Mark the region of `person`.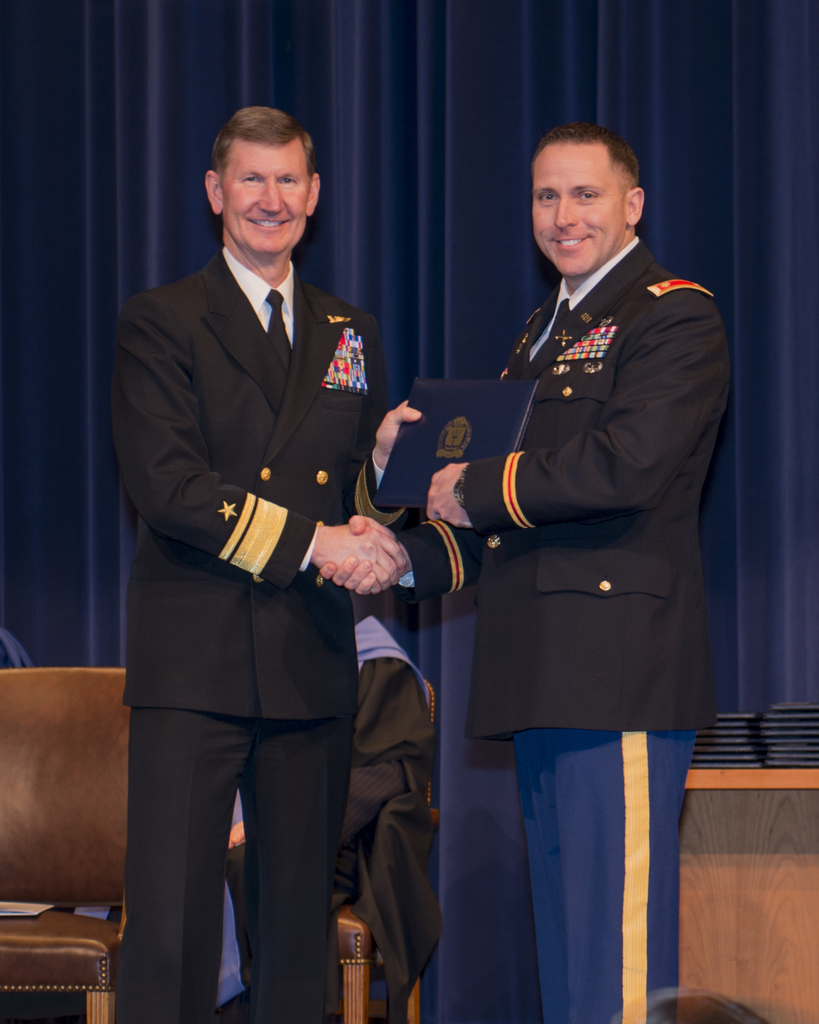
Region: locate(109, 100, 419, 1023).
